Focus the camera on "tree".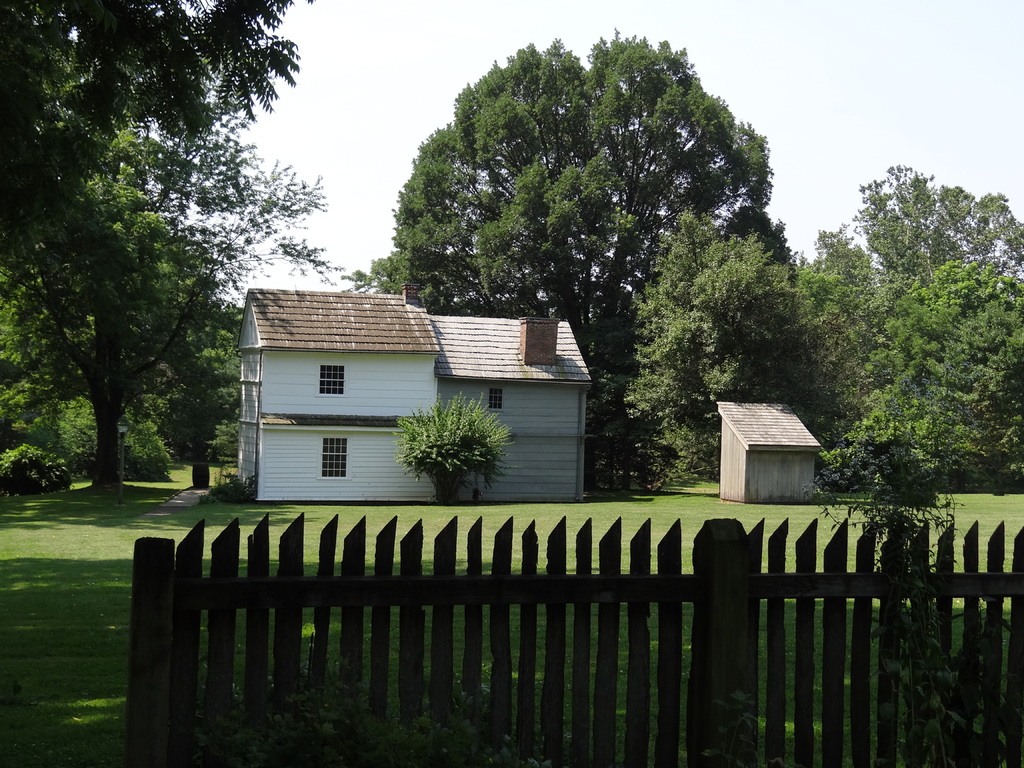
Focus region: box=[0, 0, 319, 512].
